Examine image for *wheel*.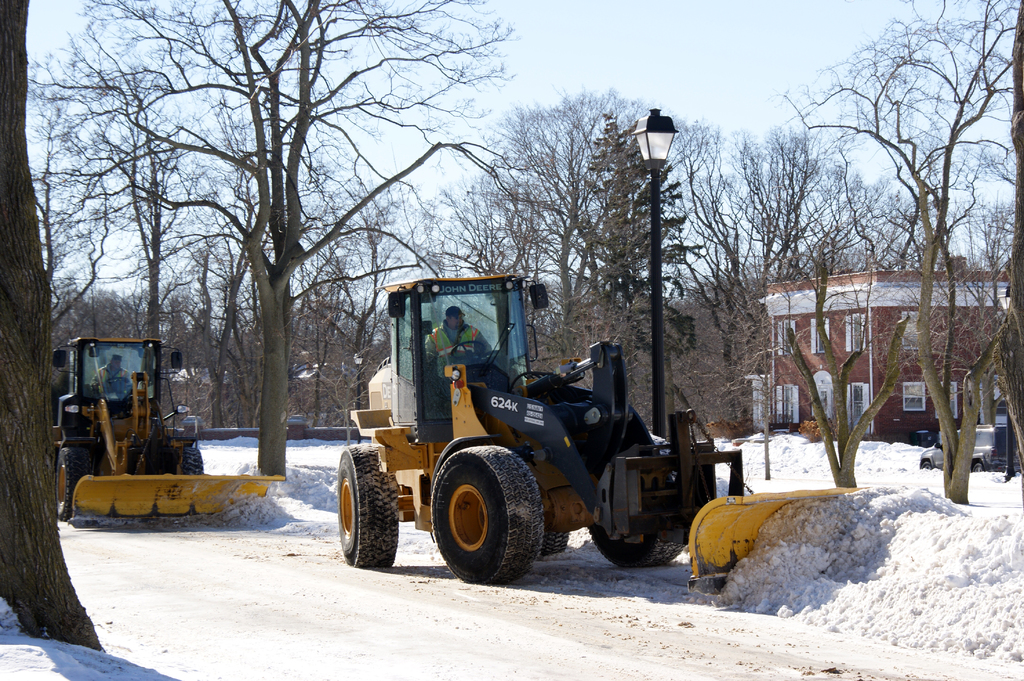
Examination result: region(180, 448, 205, 474).
